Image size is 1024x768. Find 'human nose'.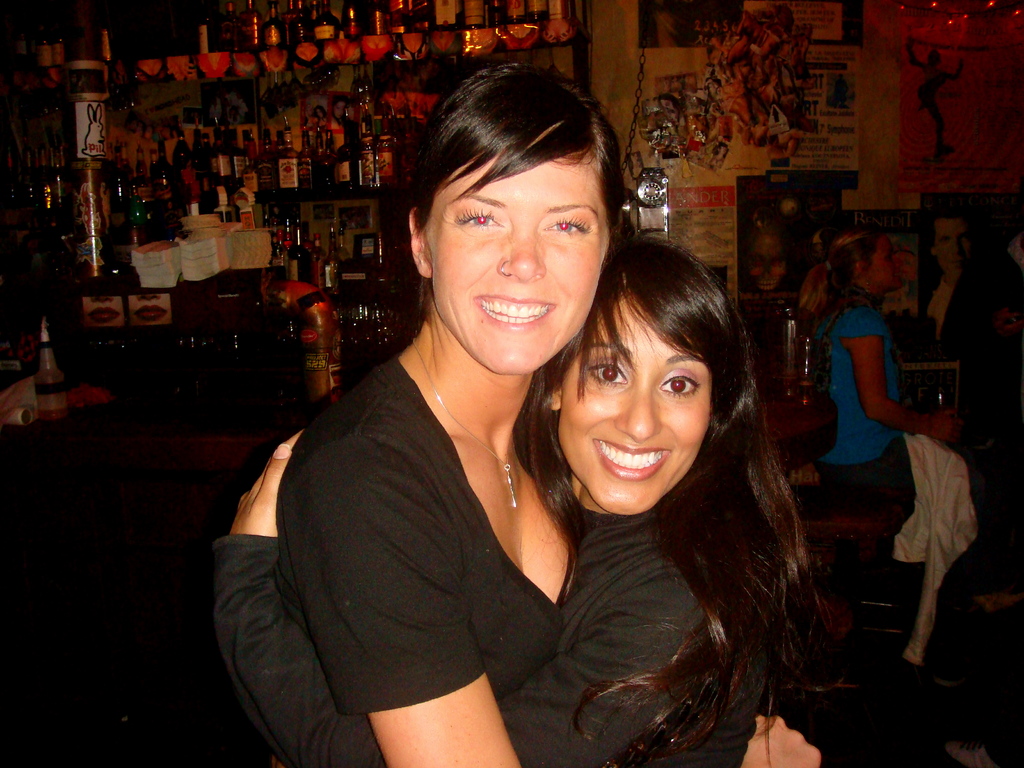
select_region(892, 257, 905, 273).
